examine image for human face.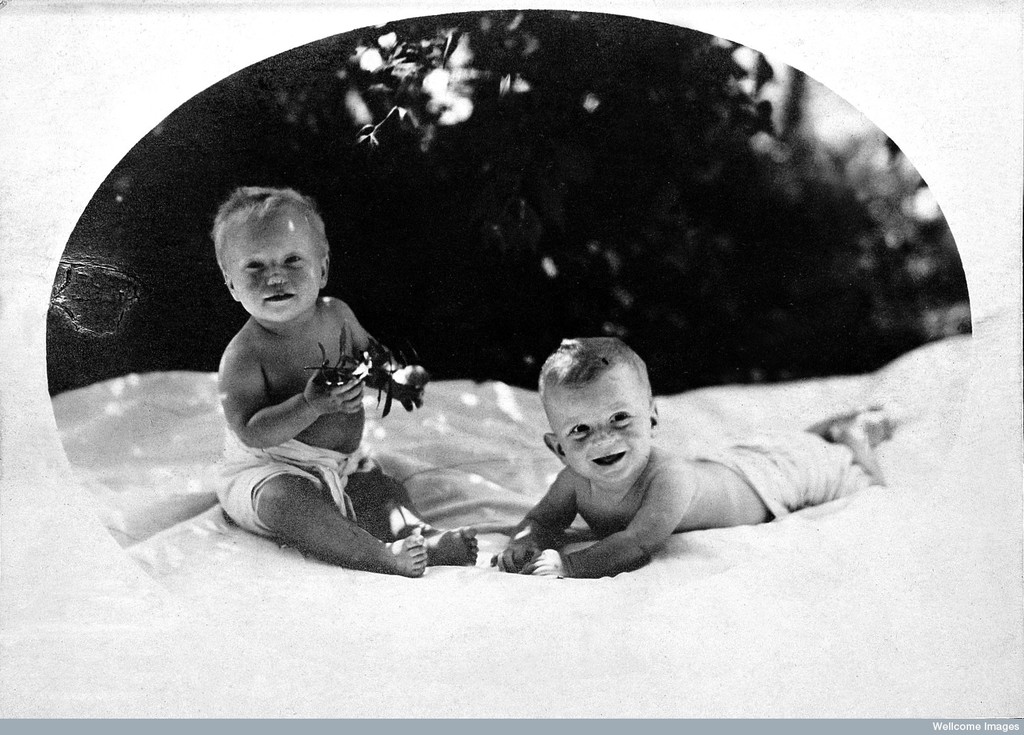
Examination result: <region>214, 204, 323, 329</region>.
